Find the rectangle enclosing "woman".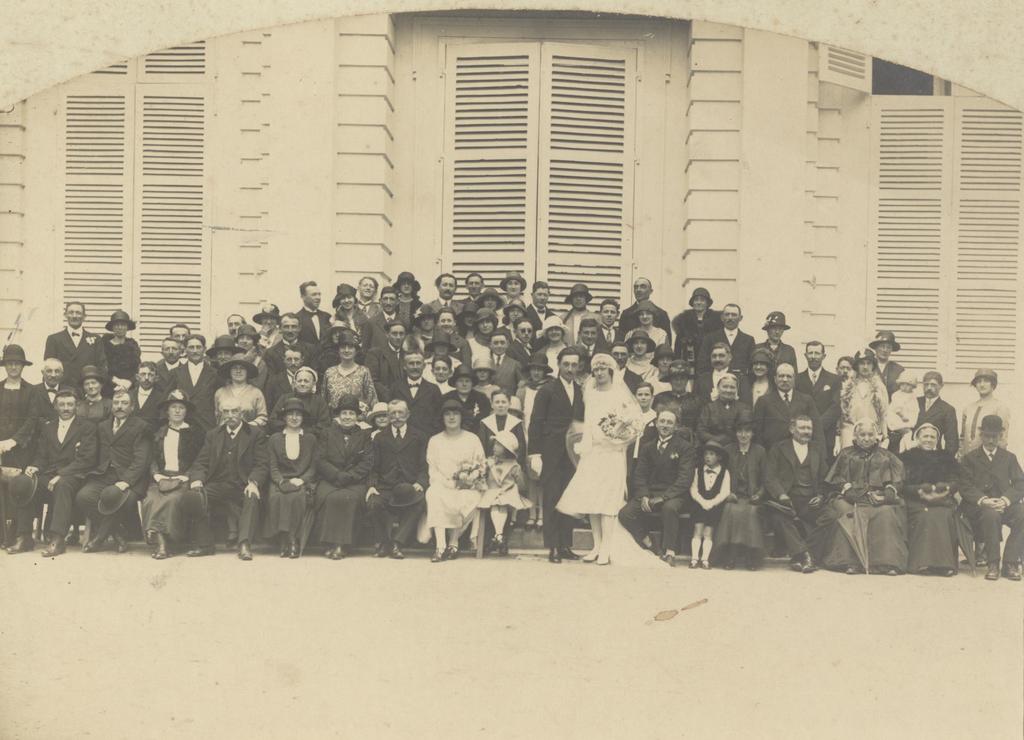
x1=145 y1=386 x2=210 y2=559.
